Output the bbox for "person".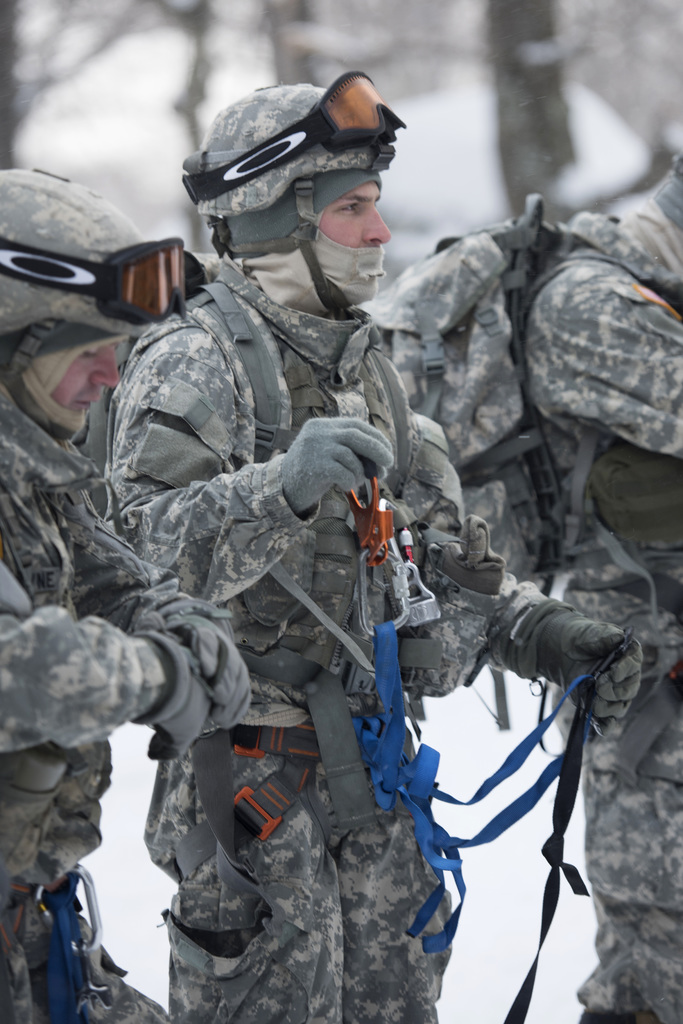
108, 111, 545, 1014.
